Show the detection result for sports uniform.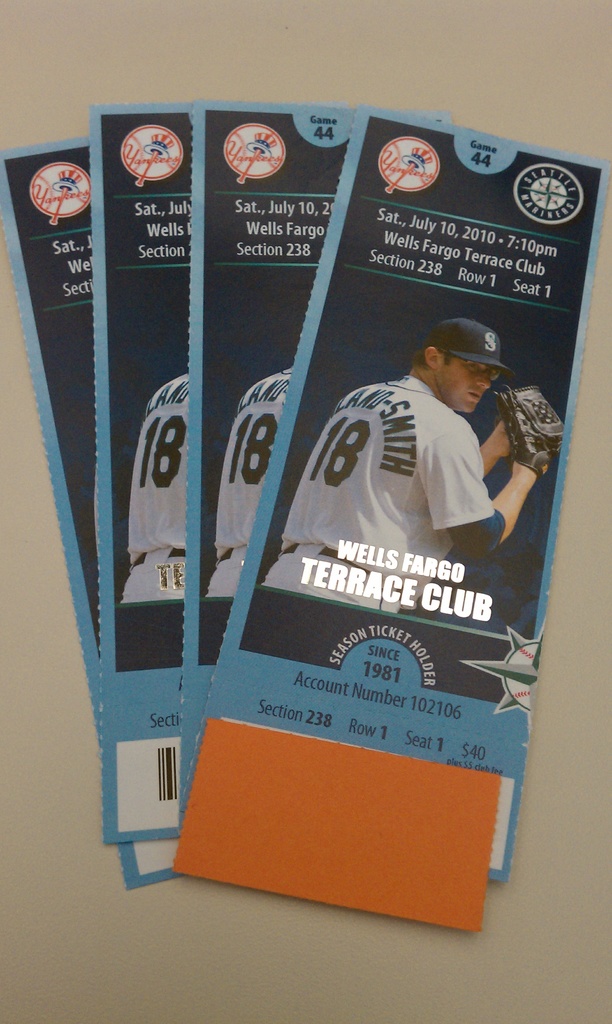
pyautogui.locateOnScreen(270, 313, 558, 609).
